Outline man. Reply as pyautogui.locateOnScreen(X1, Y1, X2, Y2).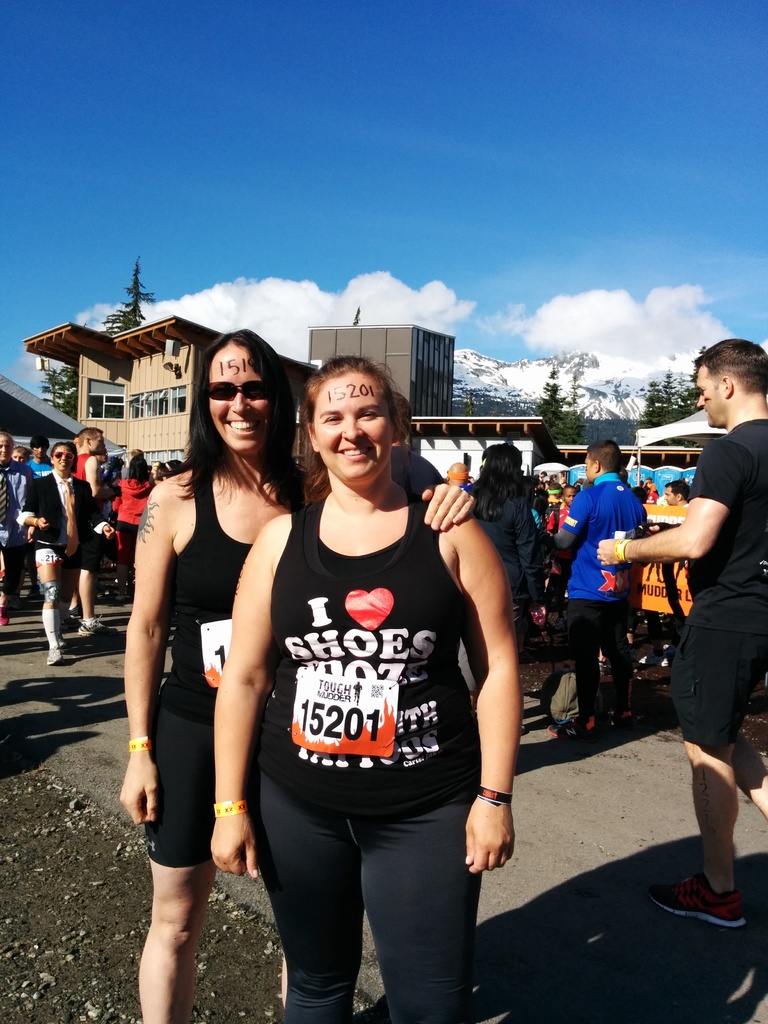
pyautogui.locateOnScreen(65, 427, 118, 637).
